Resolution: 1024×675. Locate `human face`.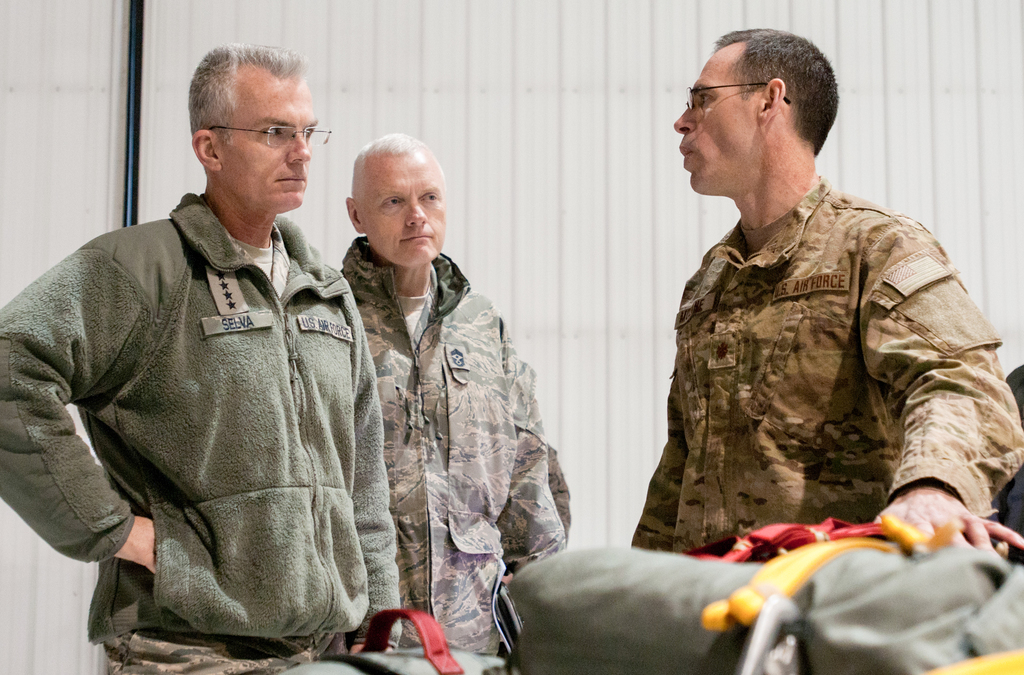
<bbox>220, 76, 320, 216</bbox>.
